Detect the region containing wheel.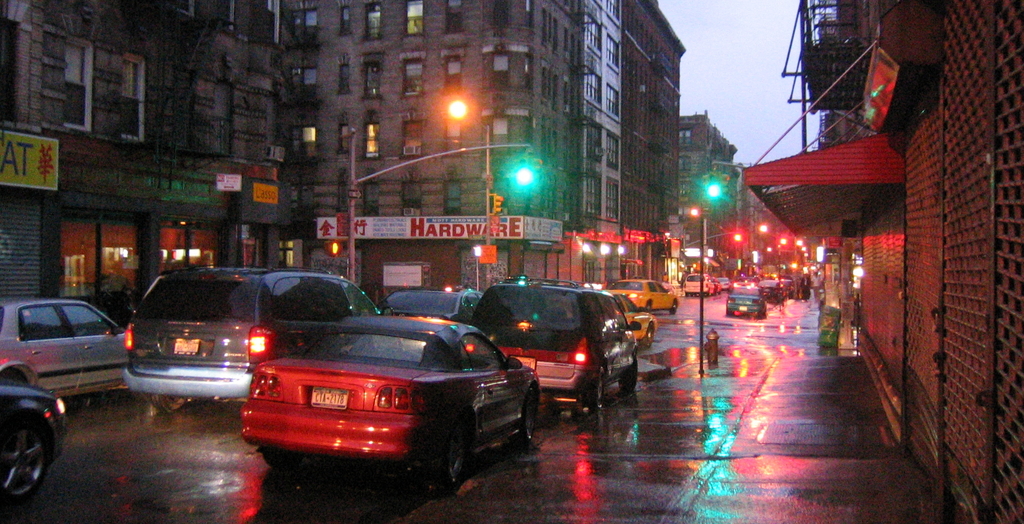
{"x1": 522, "y1": 414, "x2": 536, "y2": 456}.
